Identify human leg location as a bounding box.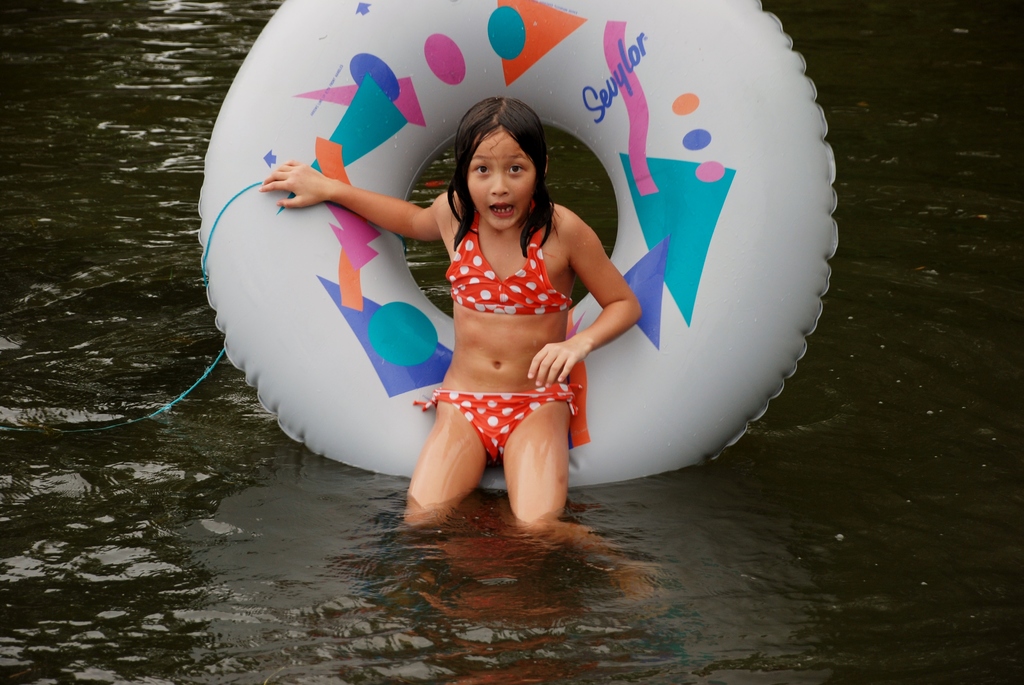
(404, 404, 492, 521).
